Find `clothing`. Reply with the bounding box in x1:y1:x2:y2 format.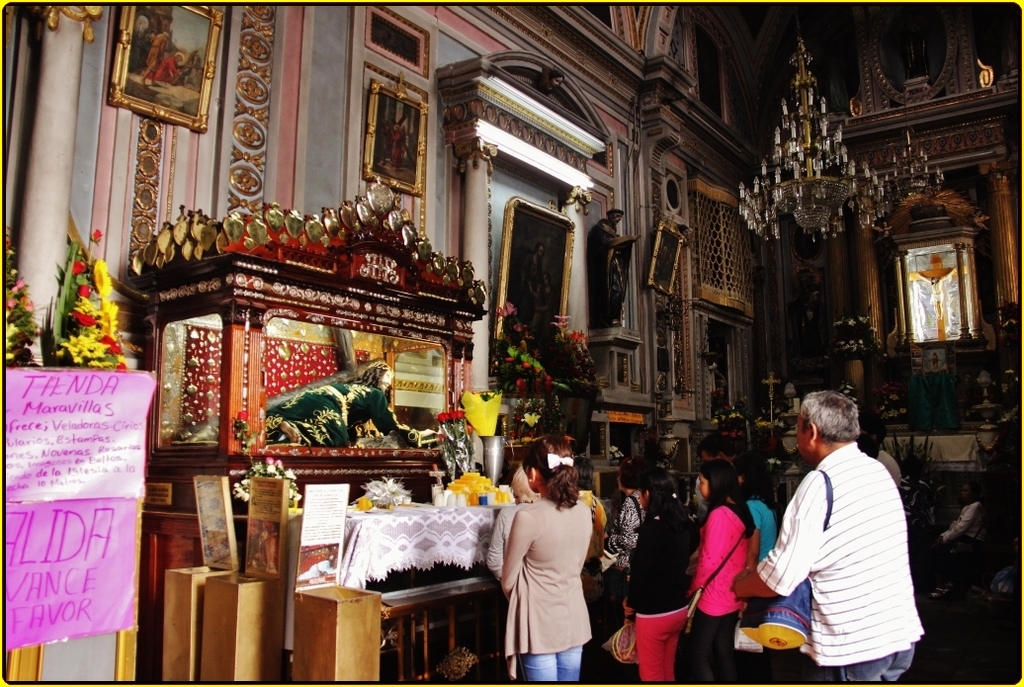
391:133:399:168.
